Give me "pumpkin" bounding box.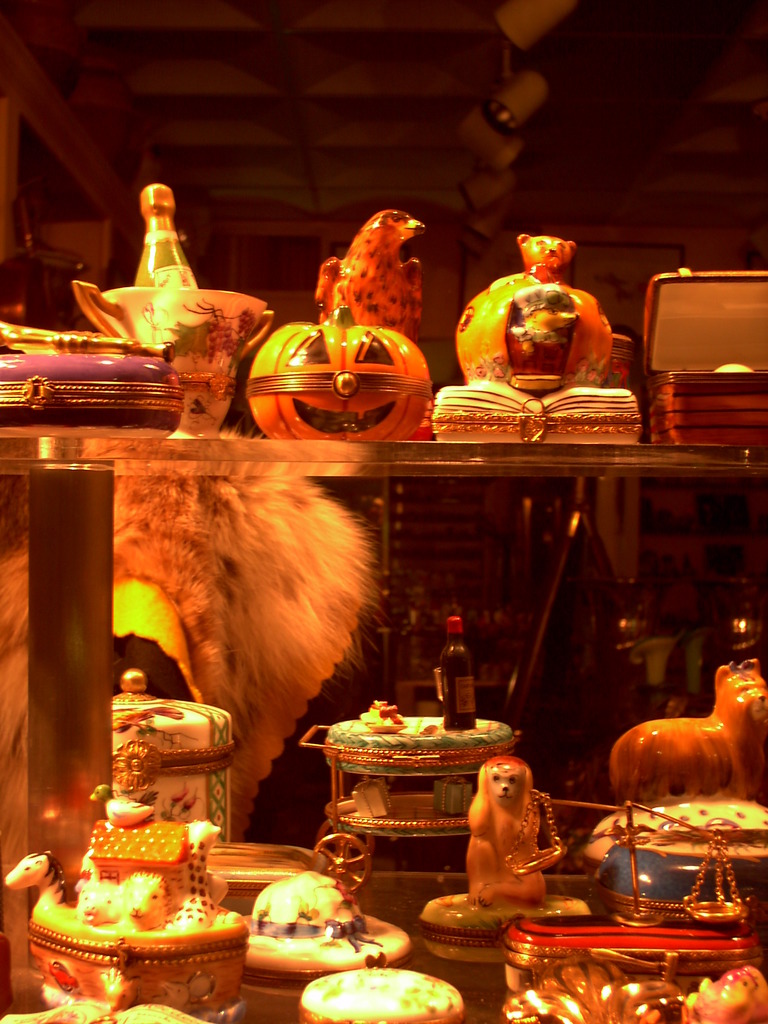
l=245, t=301, r=432, b=446.
